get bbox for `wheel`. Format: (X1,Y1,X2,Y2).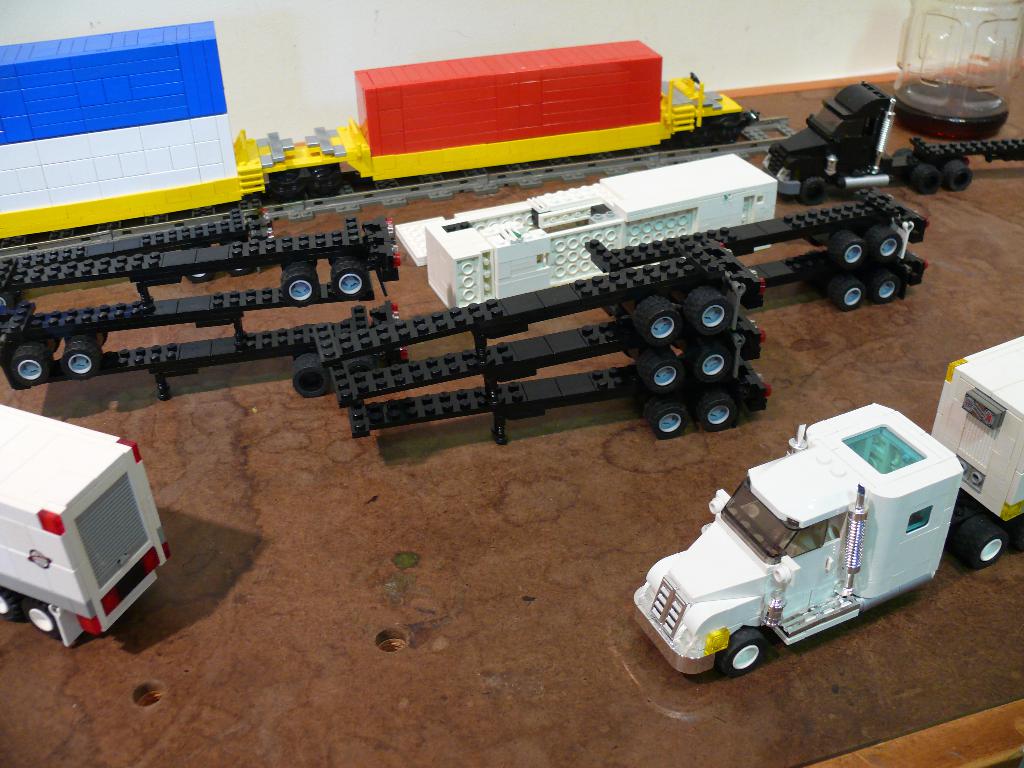
(642,392,694,440).
